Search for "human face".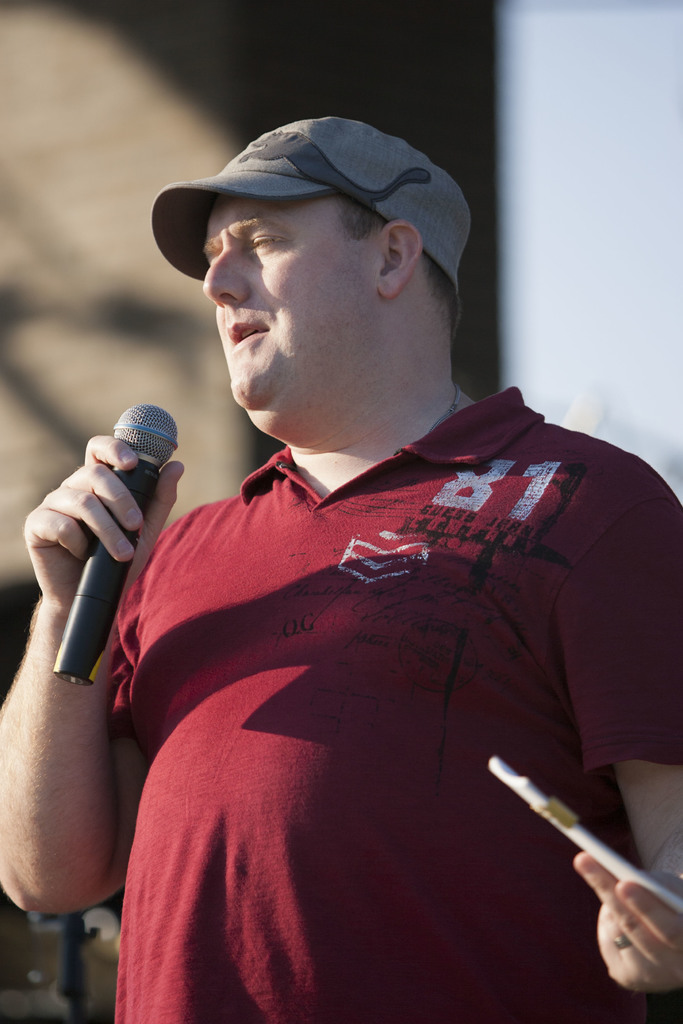
Found at region(201, 198, 386, 433).
